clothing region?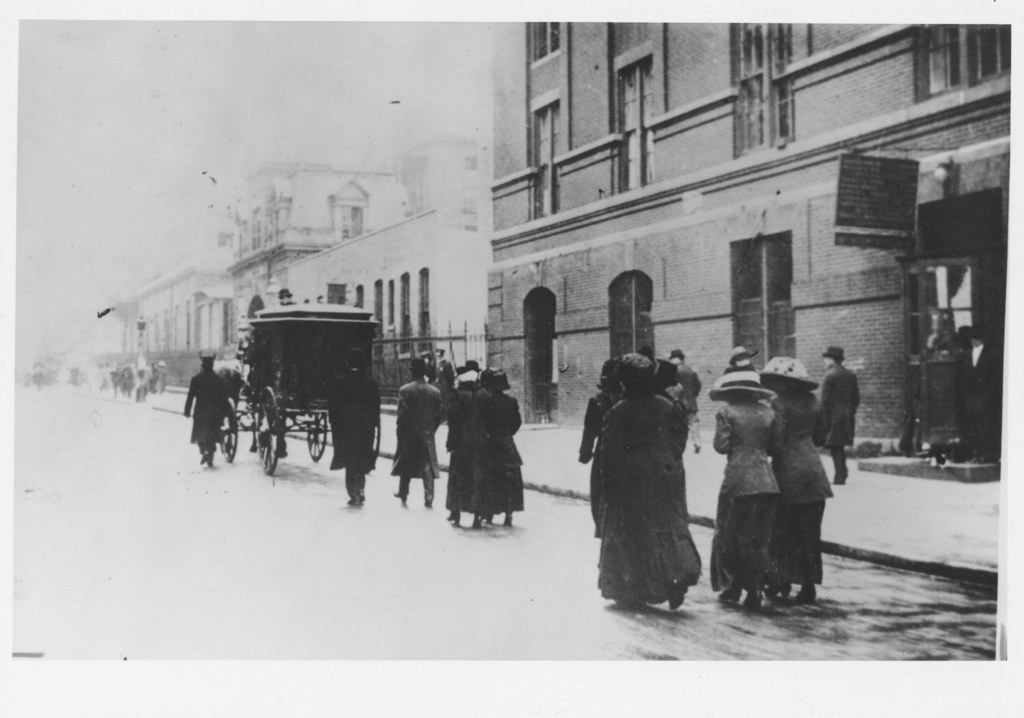
{"x1": 467, "y1": 383, "x2": 527, "y2": 512}
